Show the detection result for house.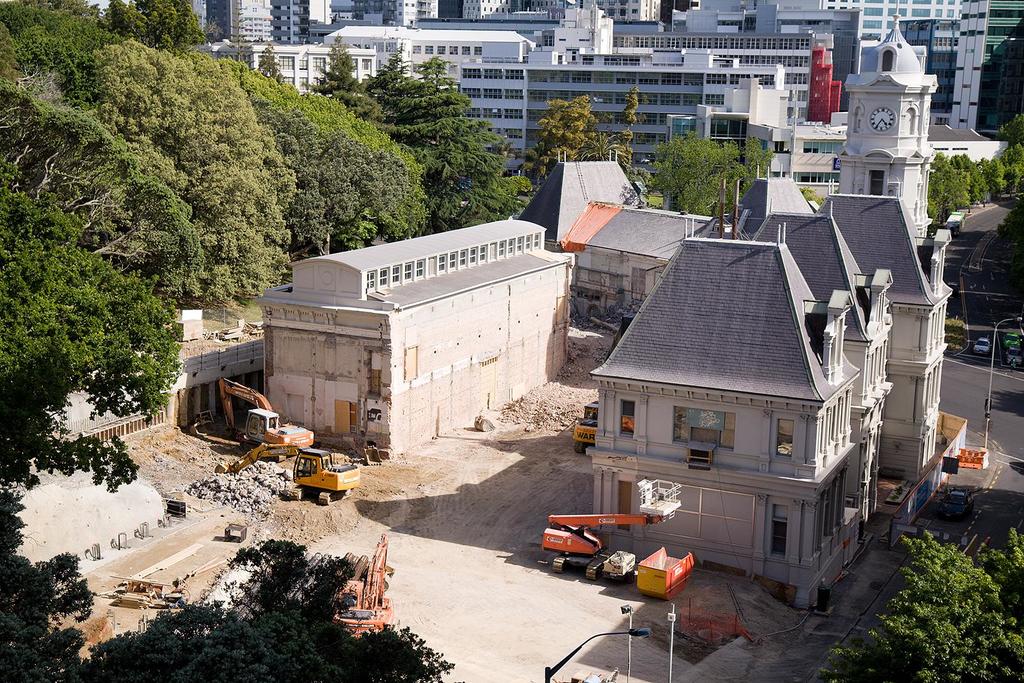
region(511, 142, 725, 328).
